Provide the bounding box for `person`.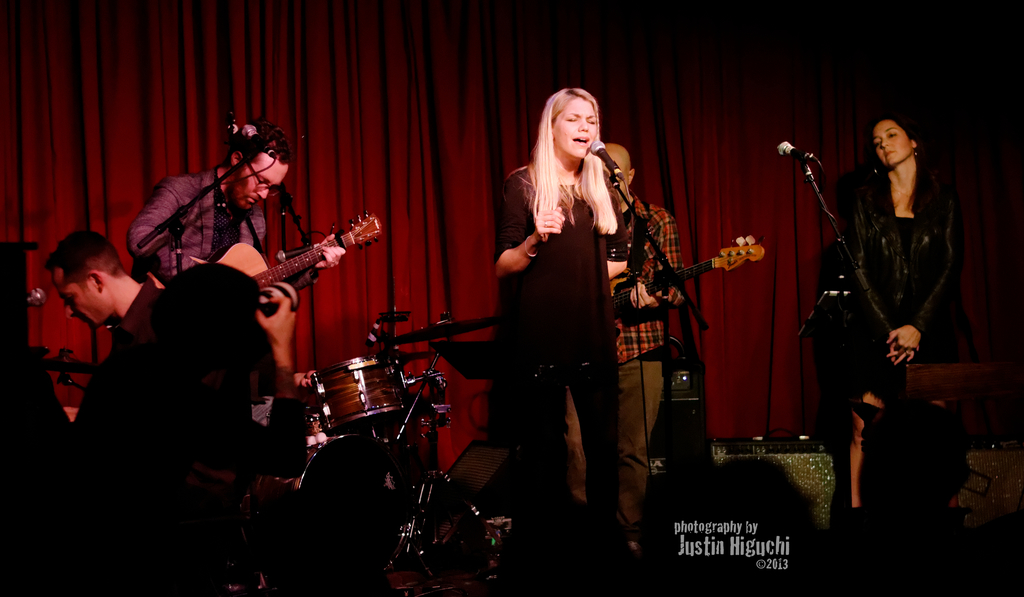
[left=125, top=115, right=348, bottom=281].
